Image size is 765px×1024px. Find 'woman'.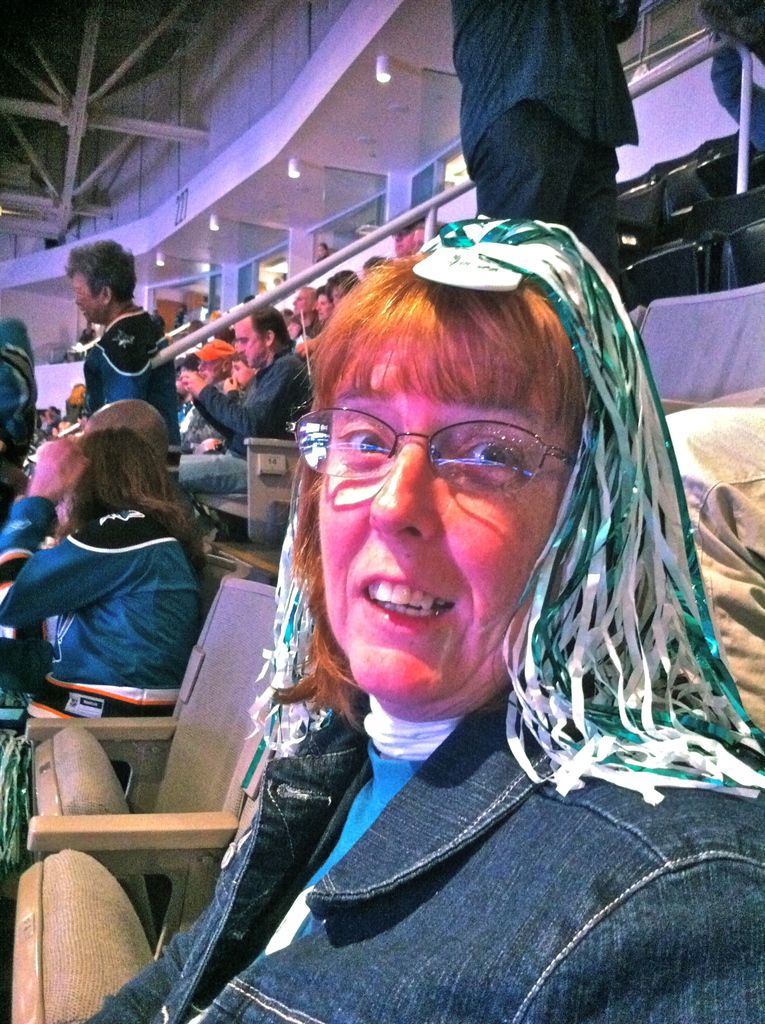
select_region(143, 211, 744, 1013).
